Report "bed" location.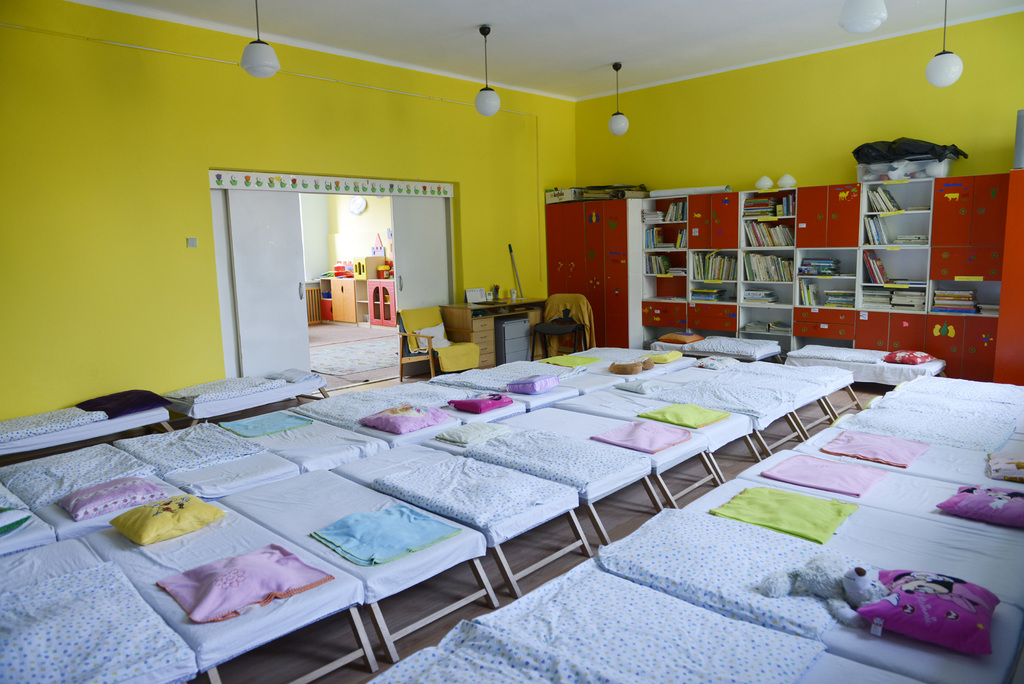
Report: x1=544 y1=375 x2=771 y2=490.
